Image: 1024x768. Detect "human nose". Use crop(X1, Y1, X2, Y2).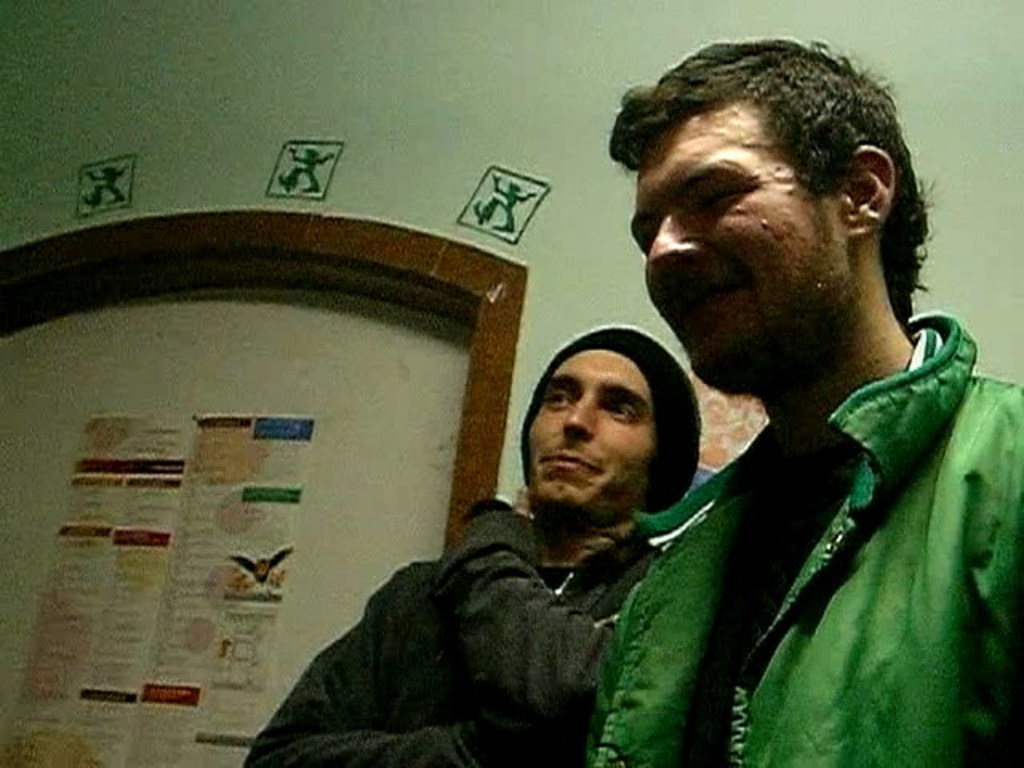
crop(646, 211, 688, 270).
